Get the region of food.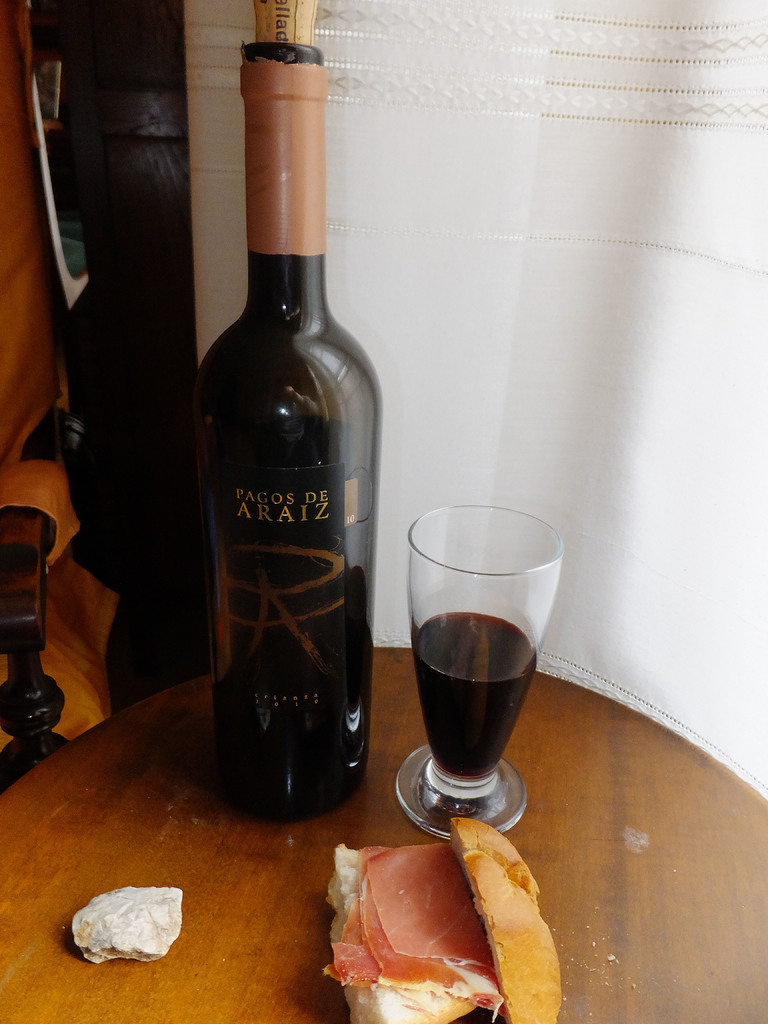
(342, 835, 557, 1019).
